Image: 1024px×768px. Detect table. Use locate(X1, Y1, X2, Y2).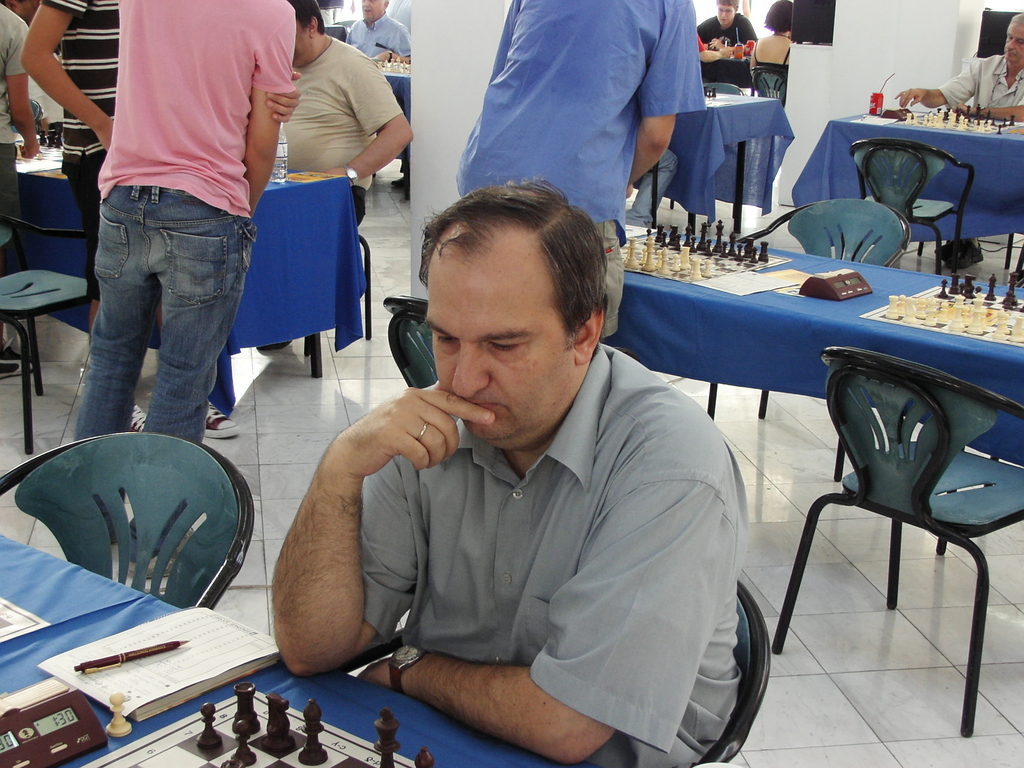
locate(837, 91, 1023, 278).
